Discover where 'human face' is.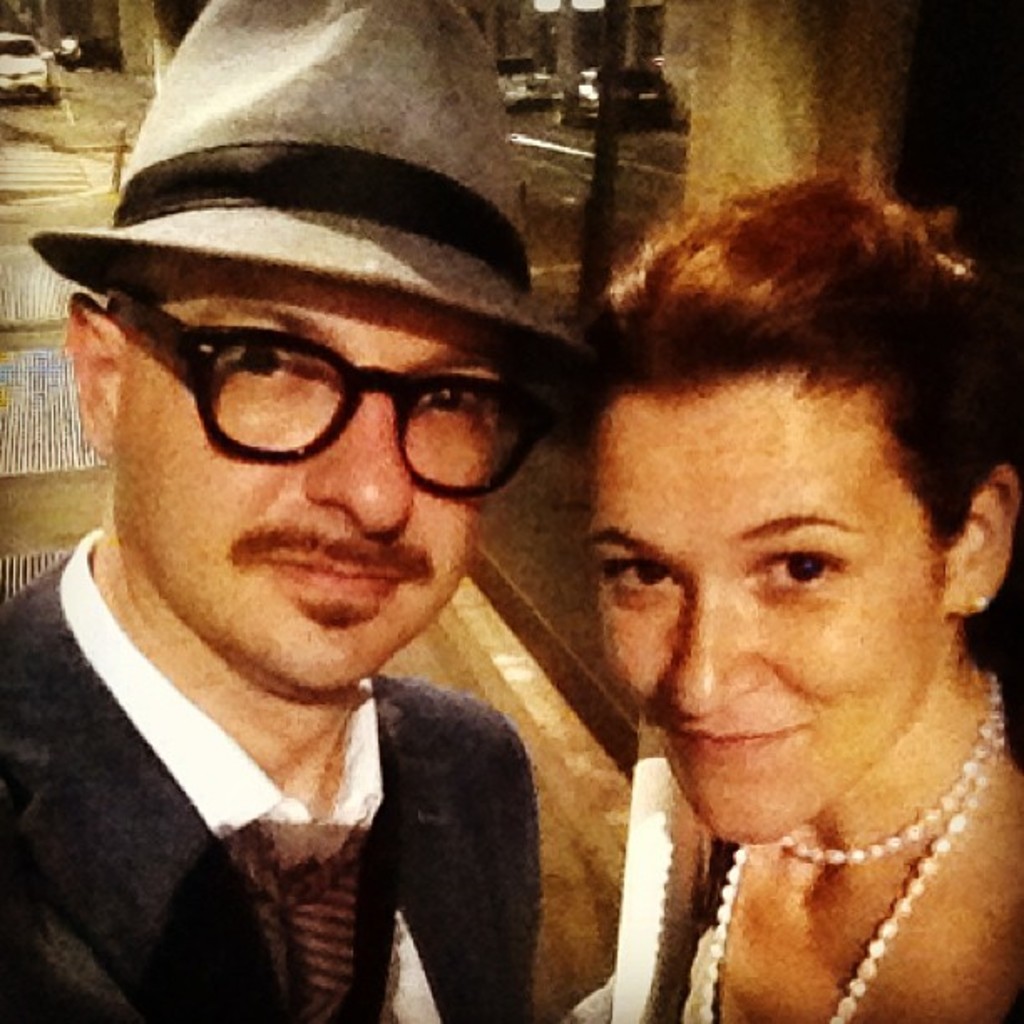
Discovered at rect(112, 286, 479, 686).
